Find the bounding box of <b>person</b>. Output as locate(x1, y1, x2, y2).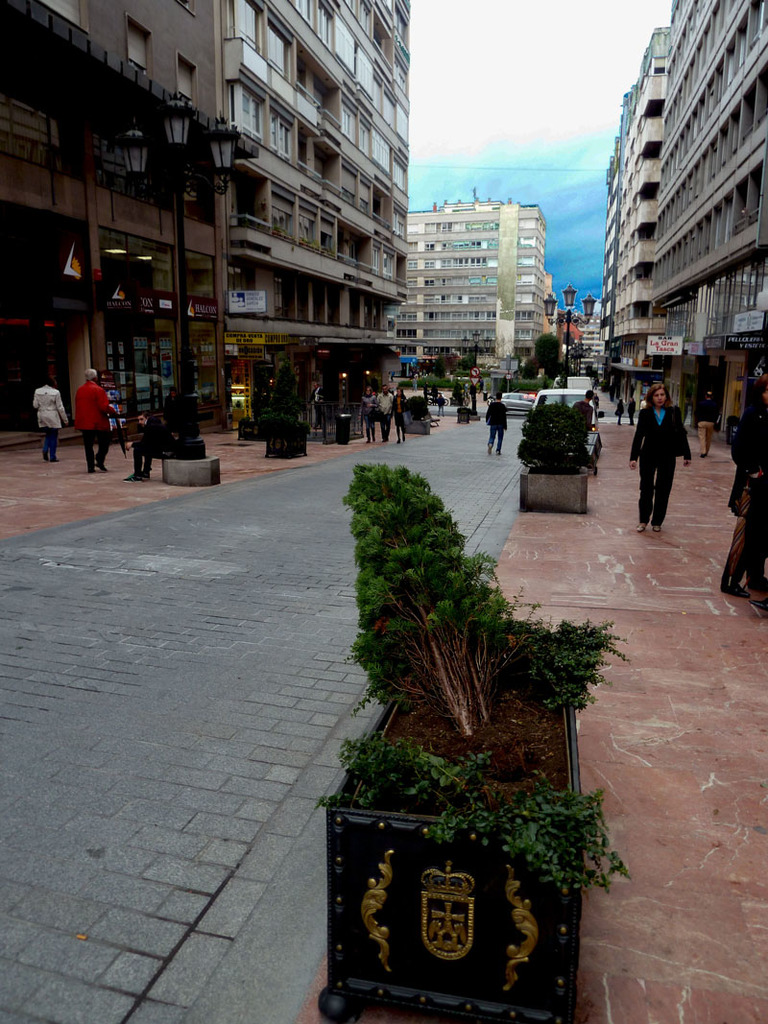
locate(435, 391, 444, 419).
